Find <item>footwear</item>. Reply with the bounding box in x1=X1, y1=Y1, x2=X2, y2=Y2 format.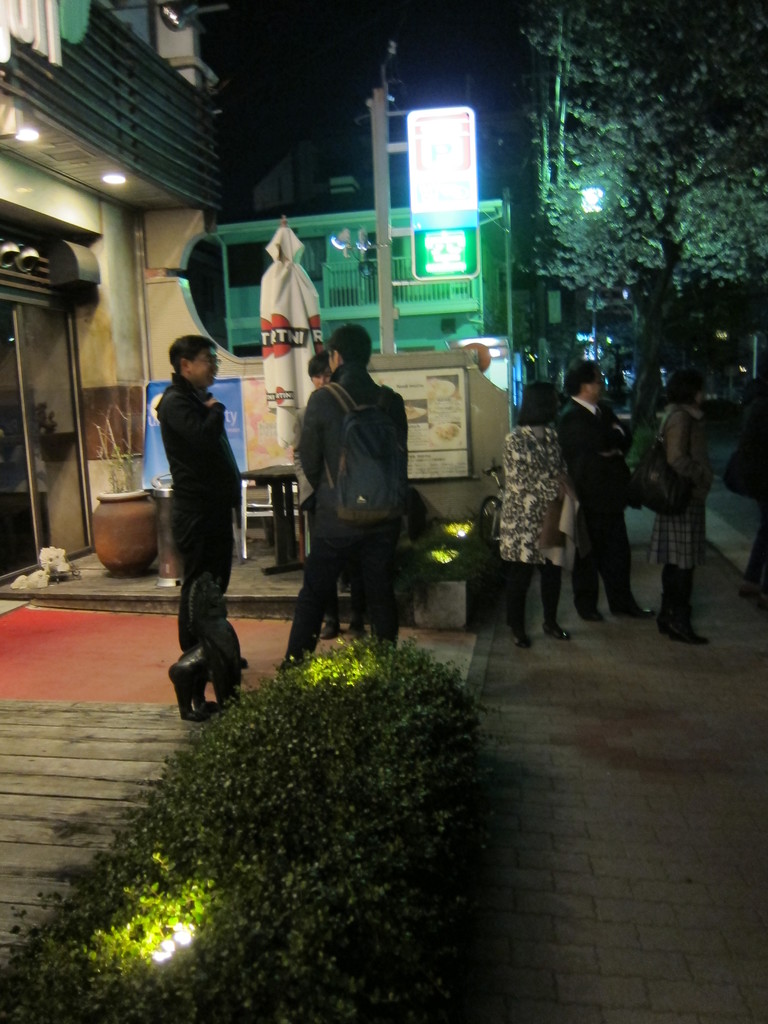
x1=508, y1=623, x2=532, y2=652.
